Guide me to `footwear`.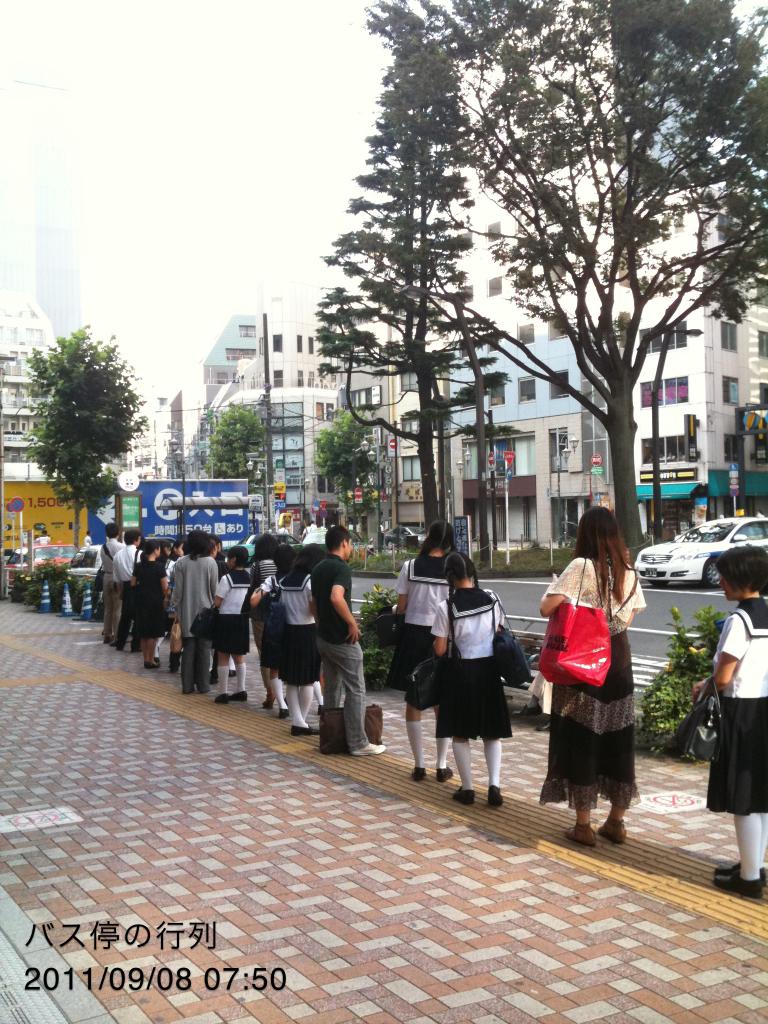
Guidance: box=[713, 861, 762, 888].
